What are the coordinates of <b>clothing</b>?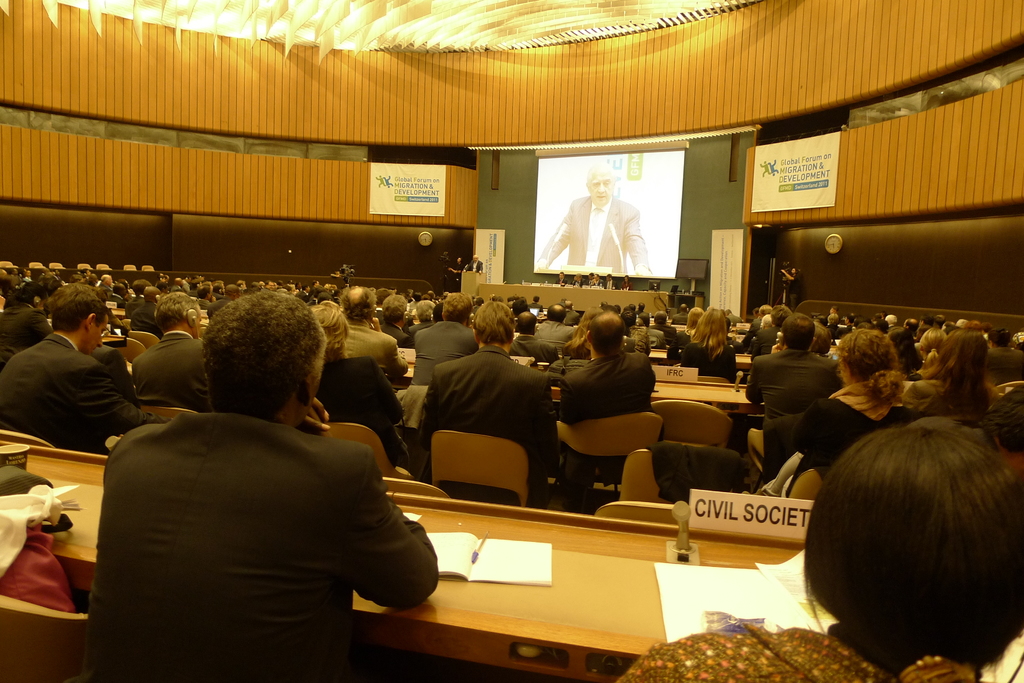
[312,344,410,475].
